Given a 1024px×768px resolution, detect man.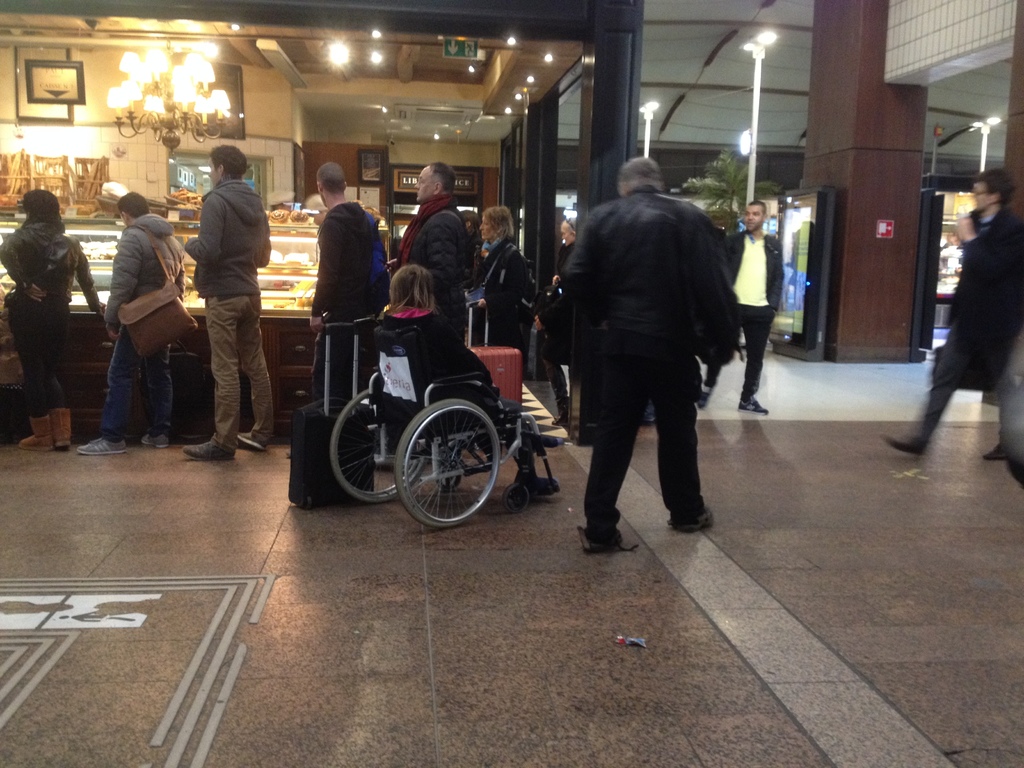
[left=310, top=161, right=372, bottom=403].
